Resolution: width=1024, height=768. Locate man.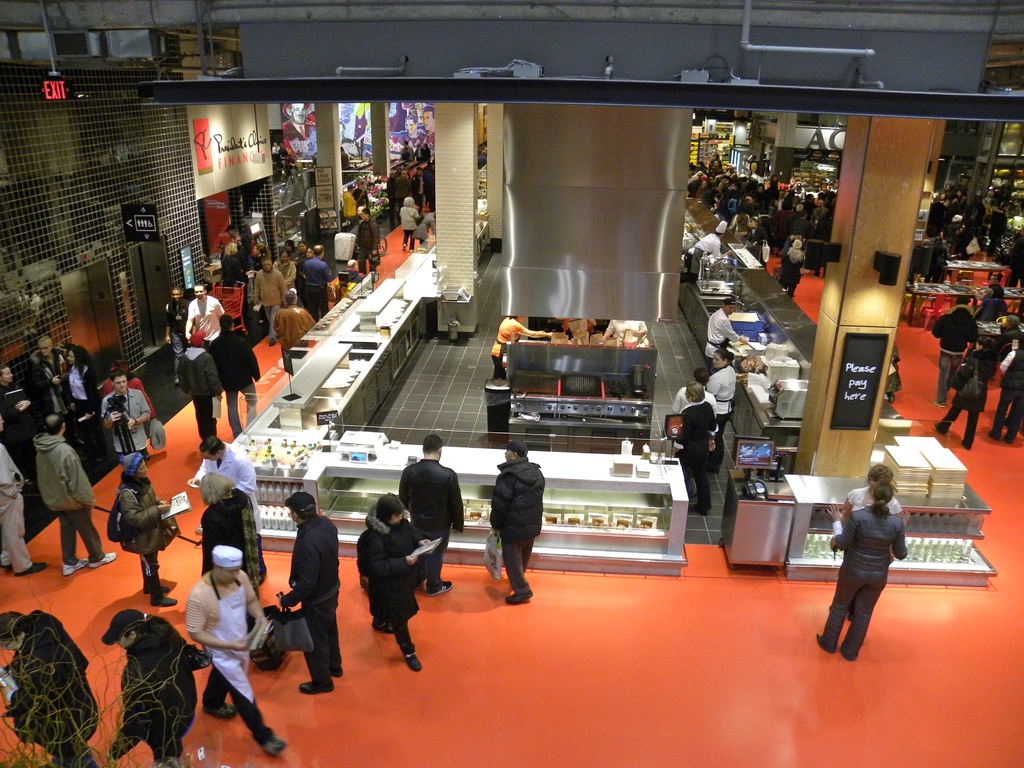
703 296 747 361.
